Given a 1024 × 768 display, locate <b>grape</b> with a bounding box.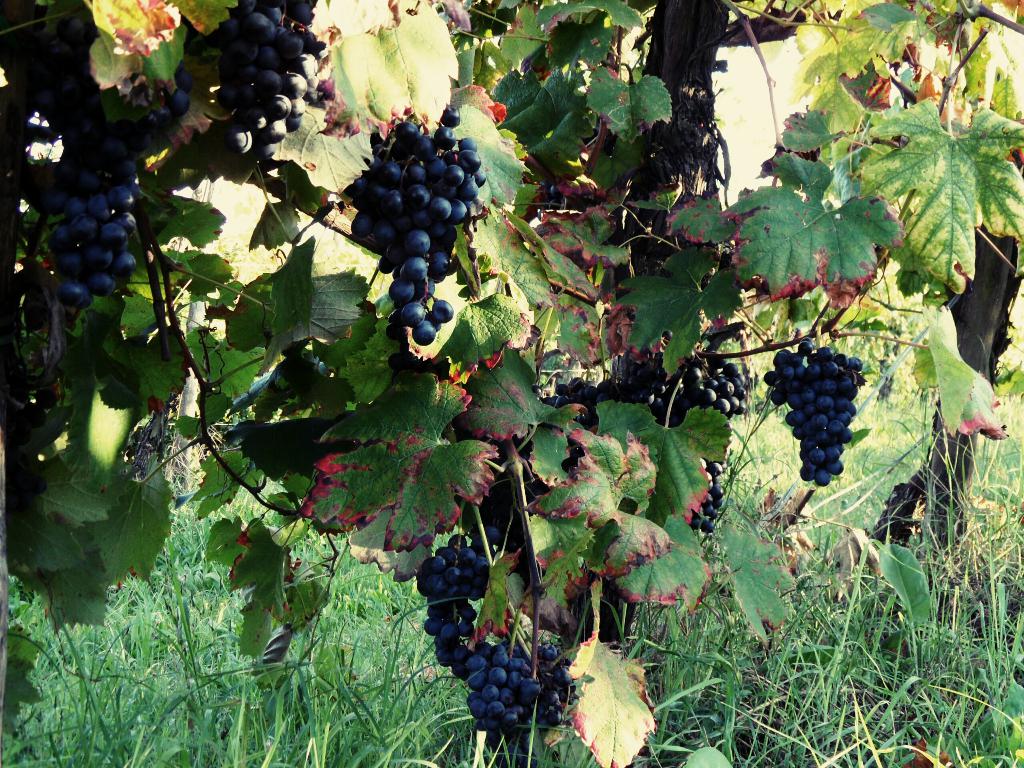
Located: <box>537,211,545,220</box>.
